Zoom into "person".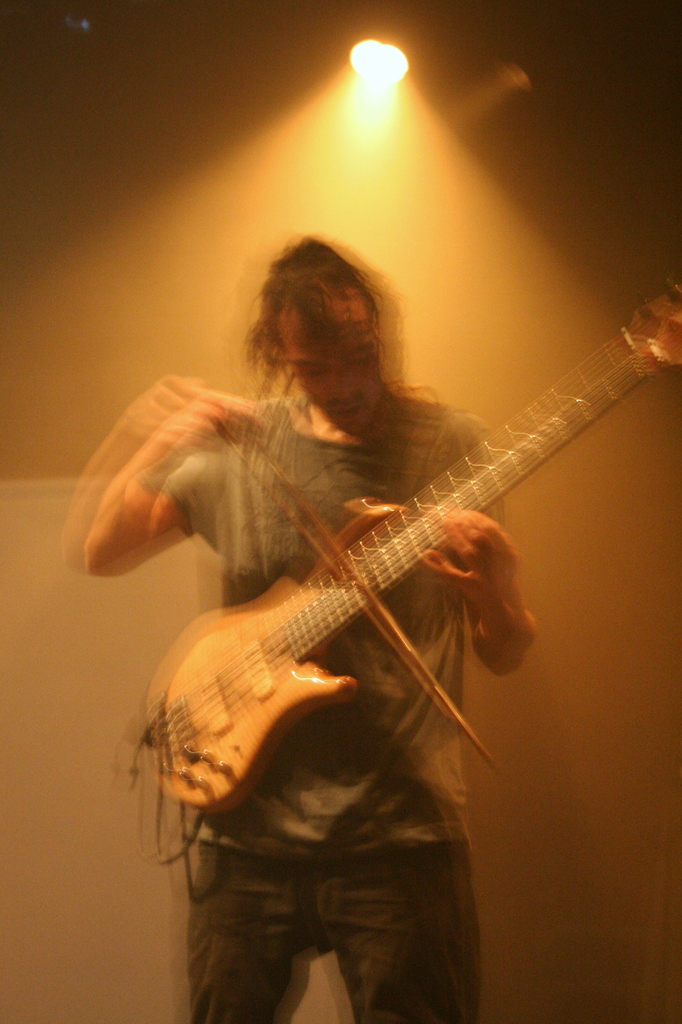
Zoom target: 84 237 537 1023.
